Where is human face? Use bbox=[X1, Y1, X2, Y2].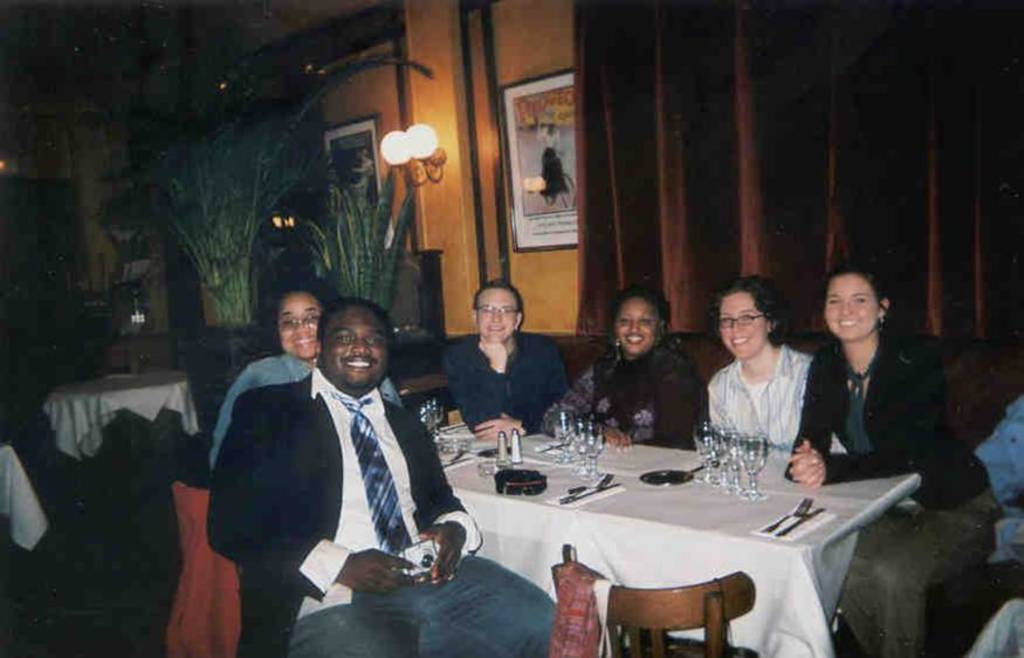
bbox=[276, 292, 323, 357].
